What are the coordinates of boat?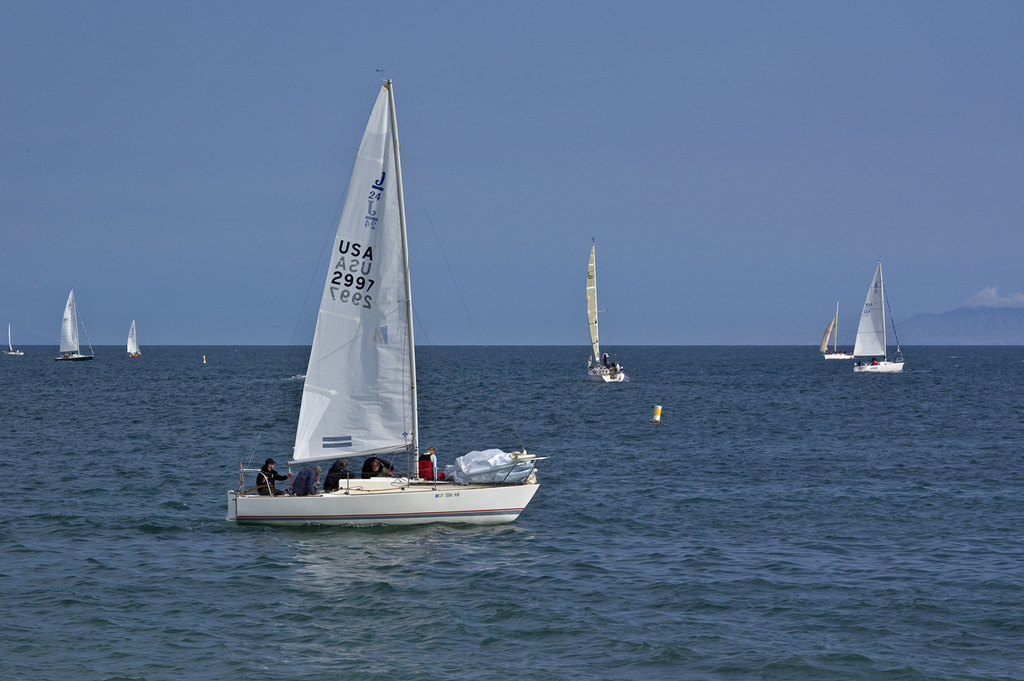
<region>58, 288, 94, 362</region>.
